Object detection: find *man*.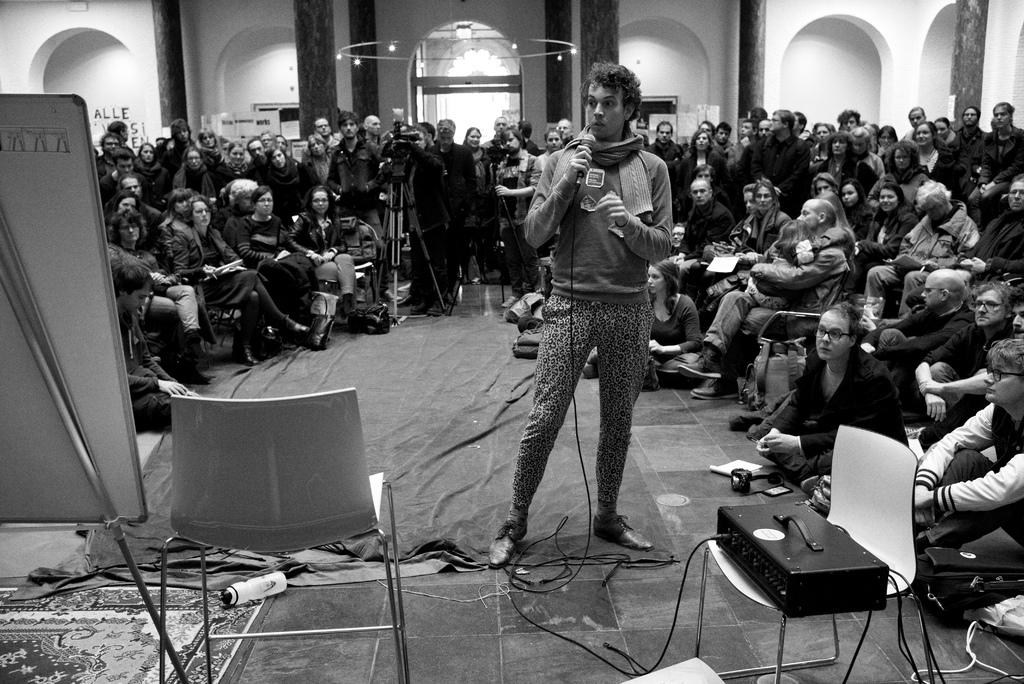
crop(96, 127, 130, 174).
